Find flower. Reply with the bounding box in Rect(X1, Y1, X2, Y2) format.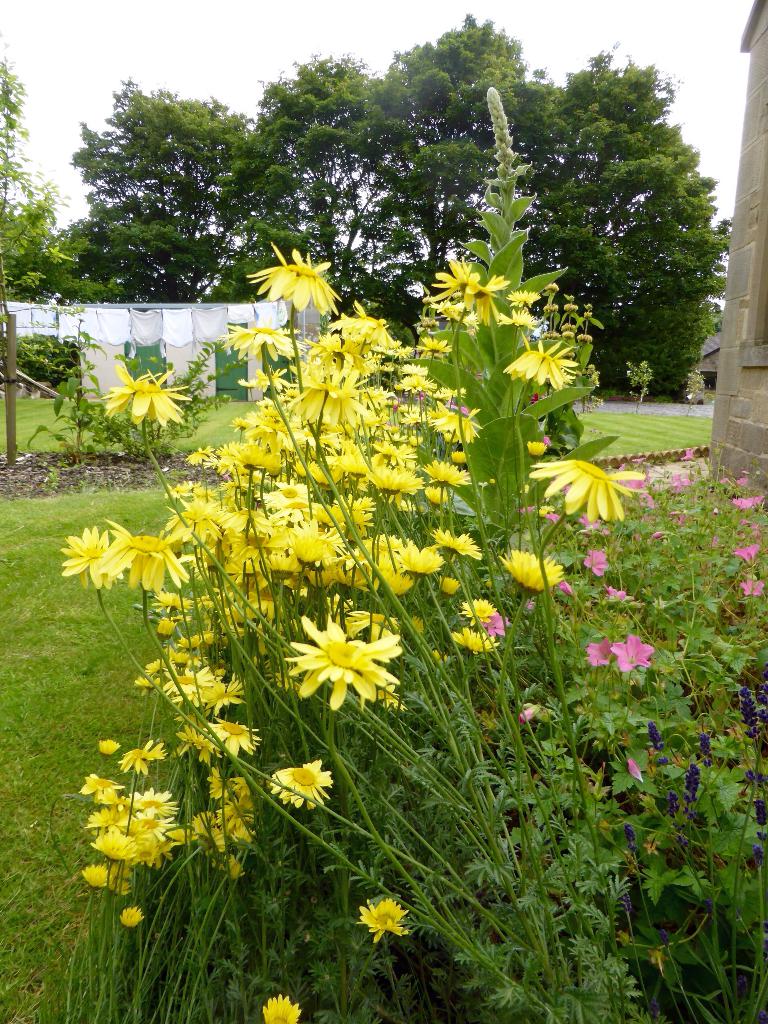
Rect(359, 891, 413, 945).
